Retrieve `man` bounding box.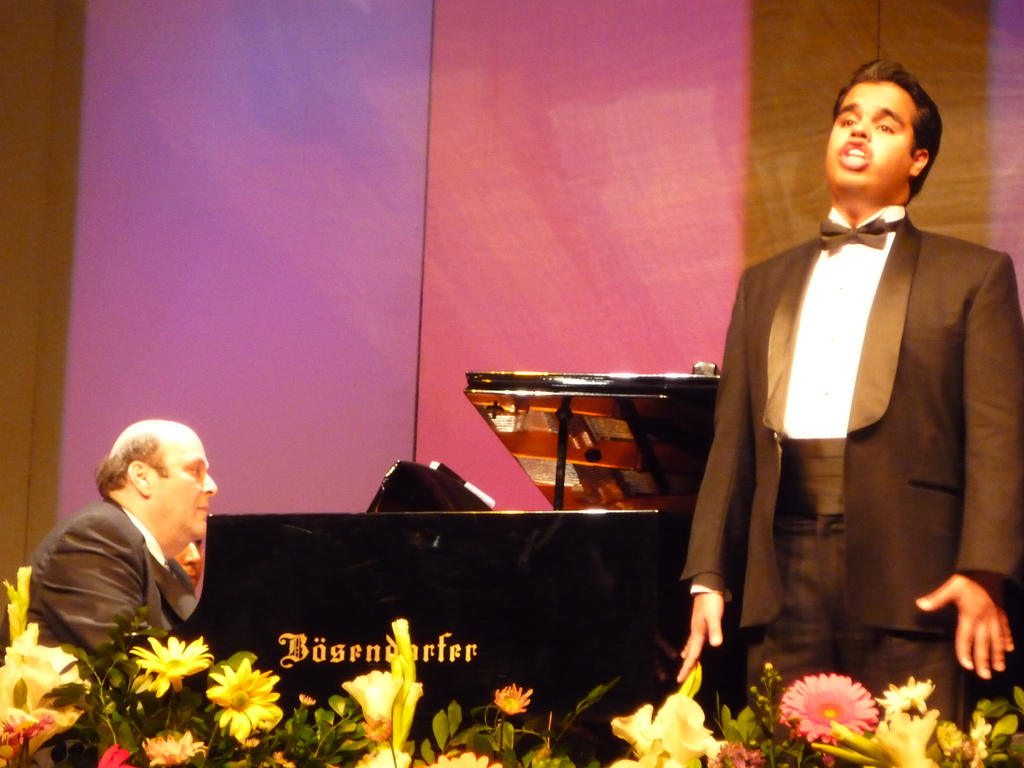
Bounding box: locate(678, 57, 1002, 733).
